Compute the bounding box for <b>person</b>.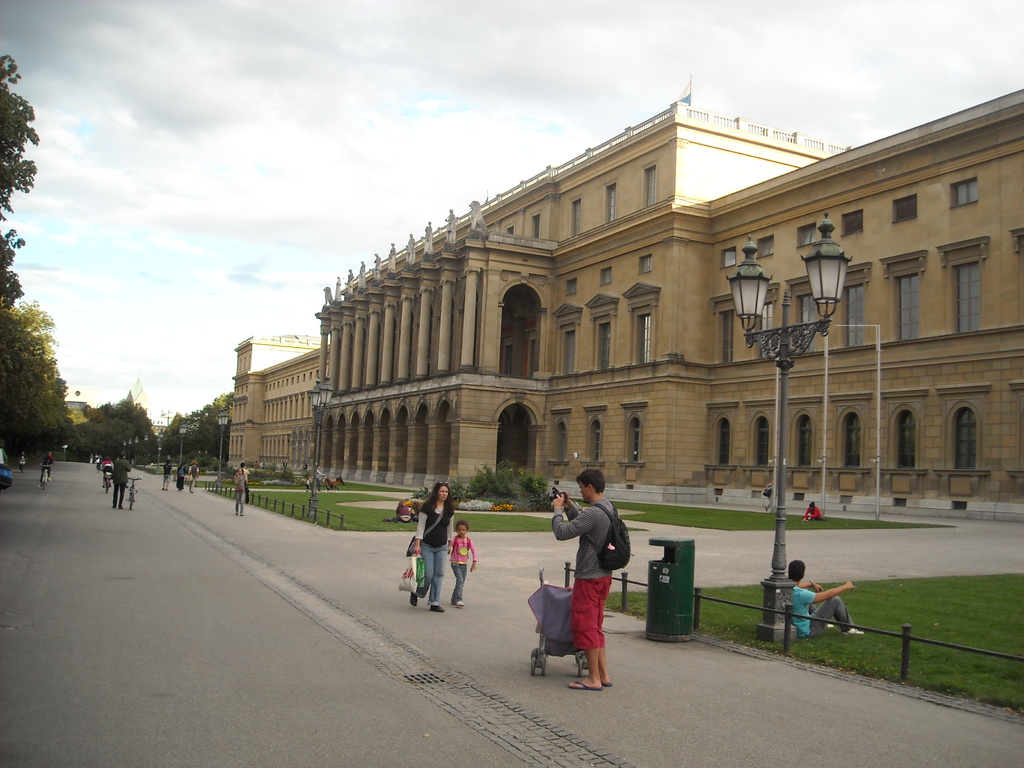
BBox(189, 460, 198, 491).
